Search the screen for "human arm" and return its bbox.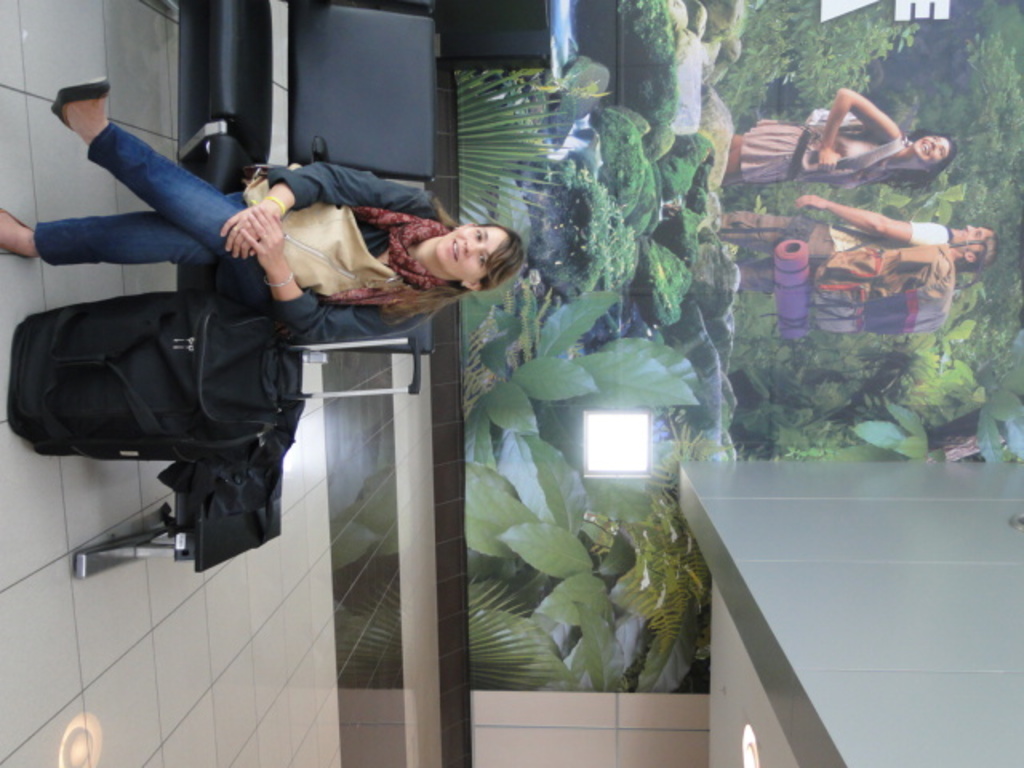
Found: {"left": 810, "top": 77, "right": 925, "bottom": 174}.
